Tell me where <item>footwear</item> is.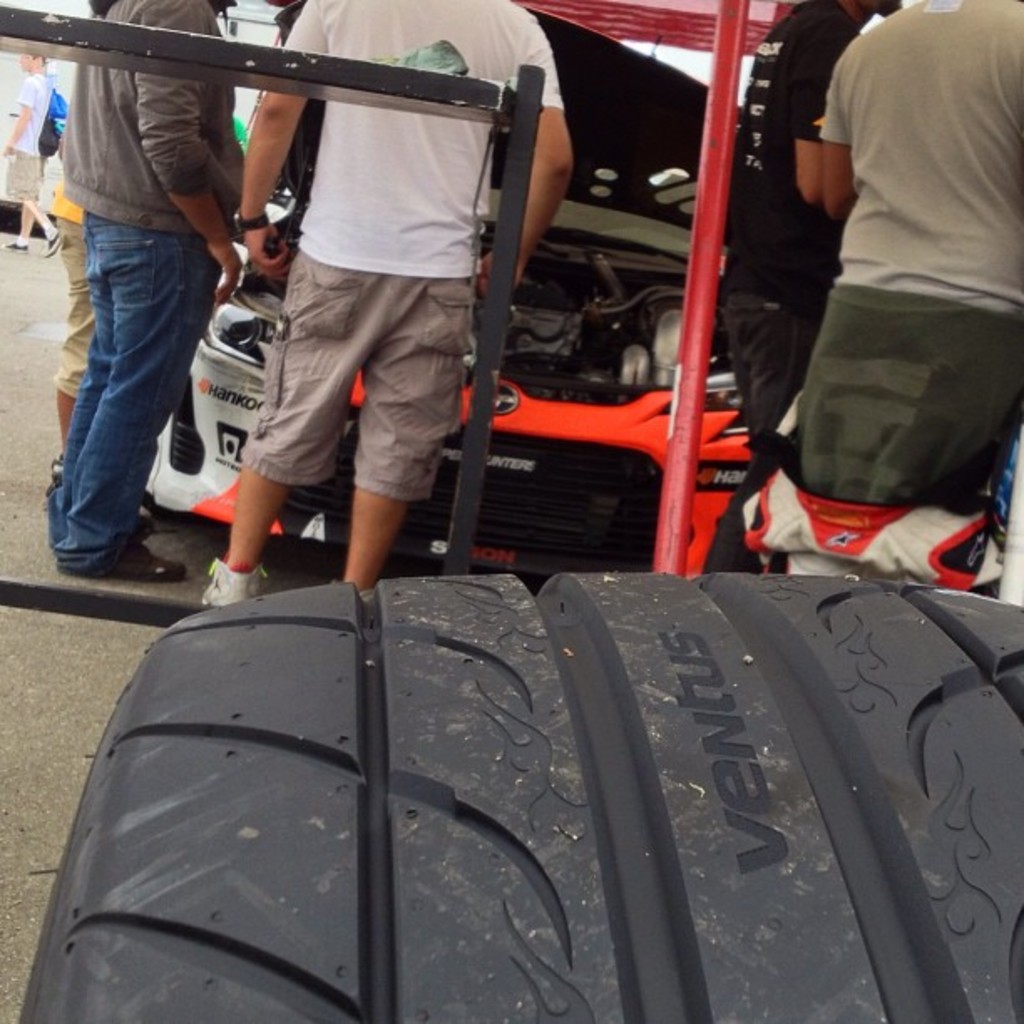
<item>footwear</item> is at [44, 231, 60, 256].
